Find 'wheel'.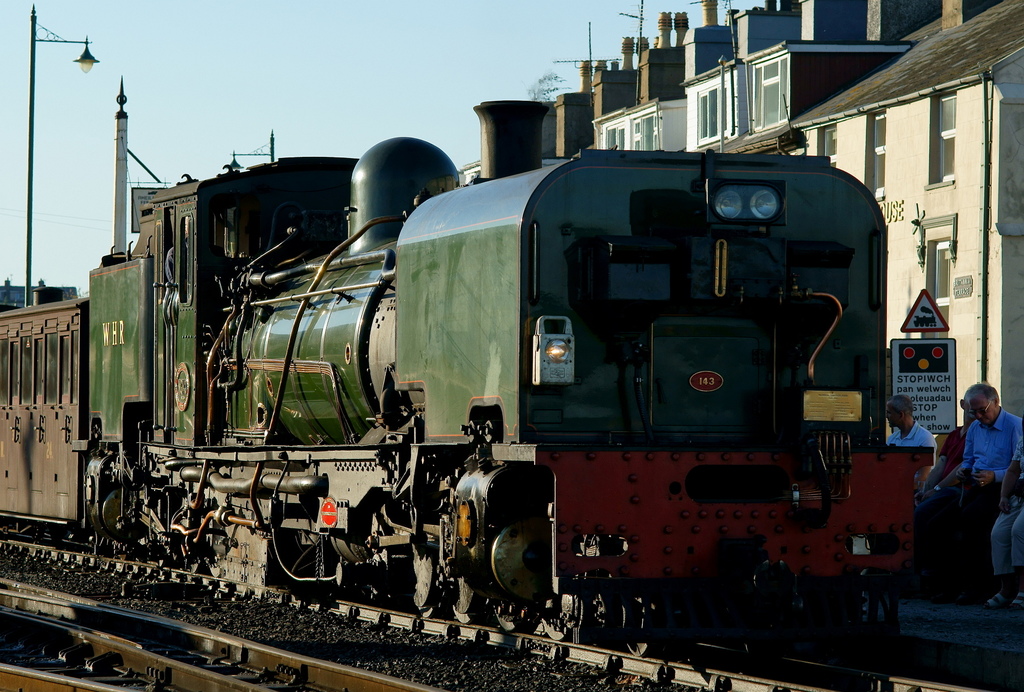
detection(420, 598, 442, 620).
